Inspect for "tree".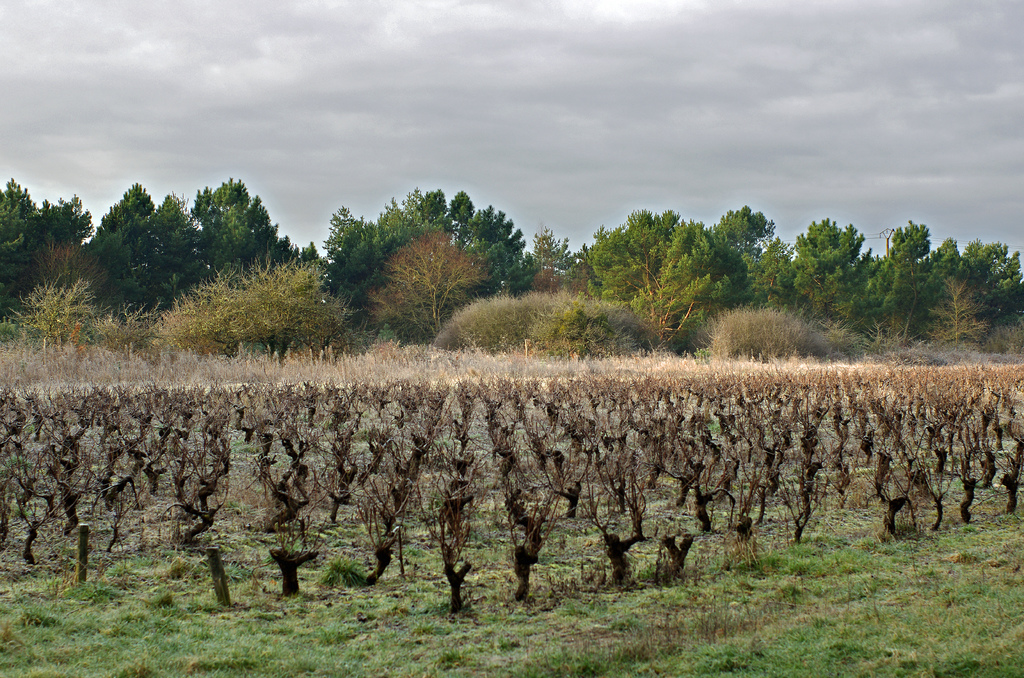
Inspection: region(792, 216, 875, 311).
